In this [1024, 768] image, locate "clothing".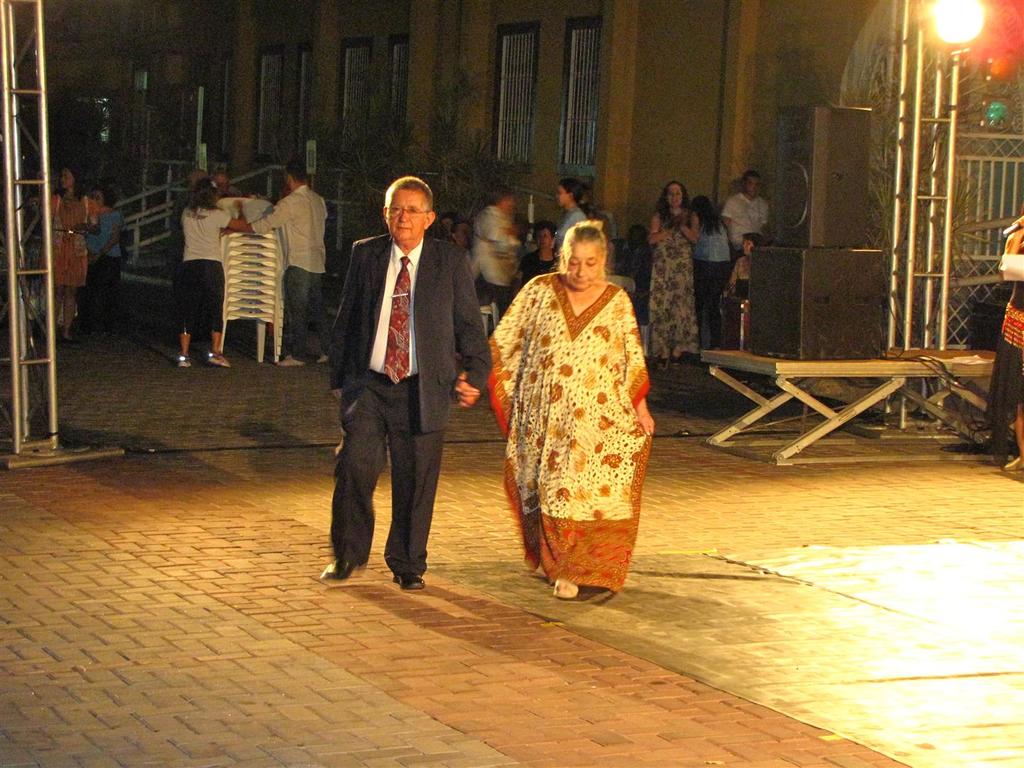
Bounding box: crop(649, 215, 693, 366).
